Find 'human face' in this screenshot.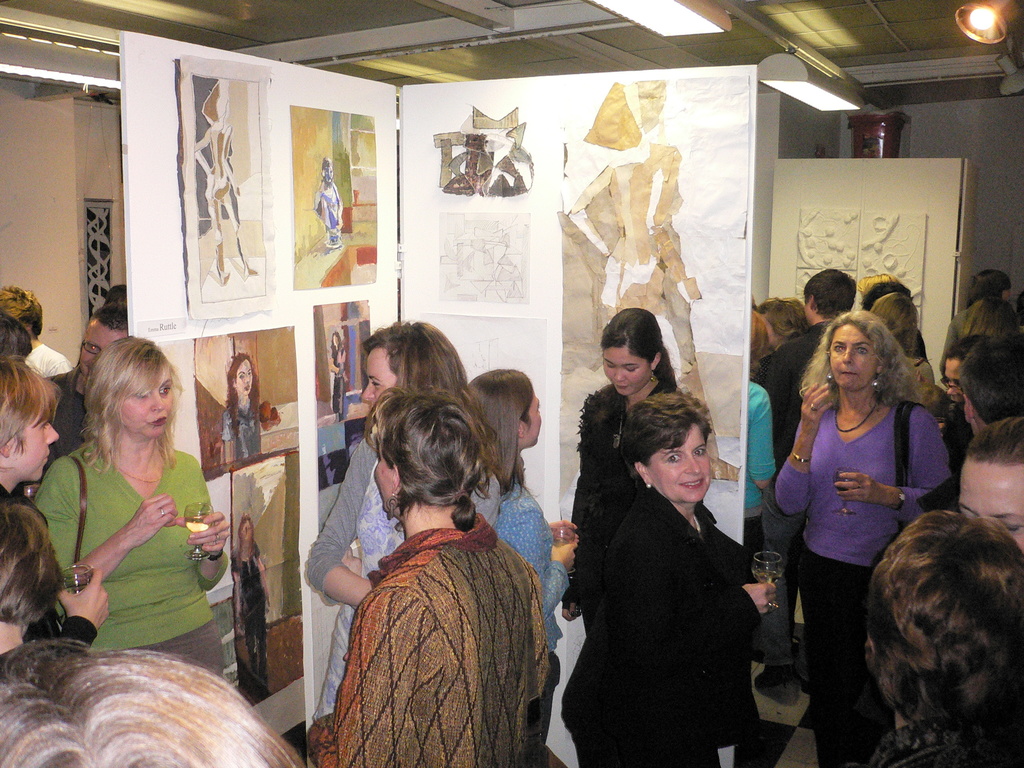
The bounding box for 'human face' is l=940, t=357, r=961, b=402.
